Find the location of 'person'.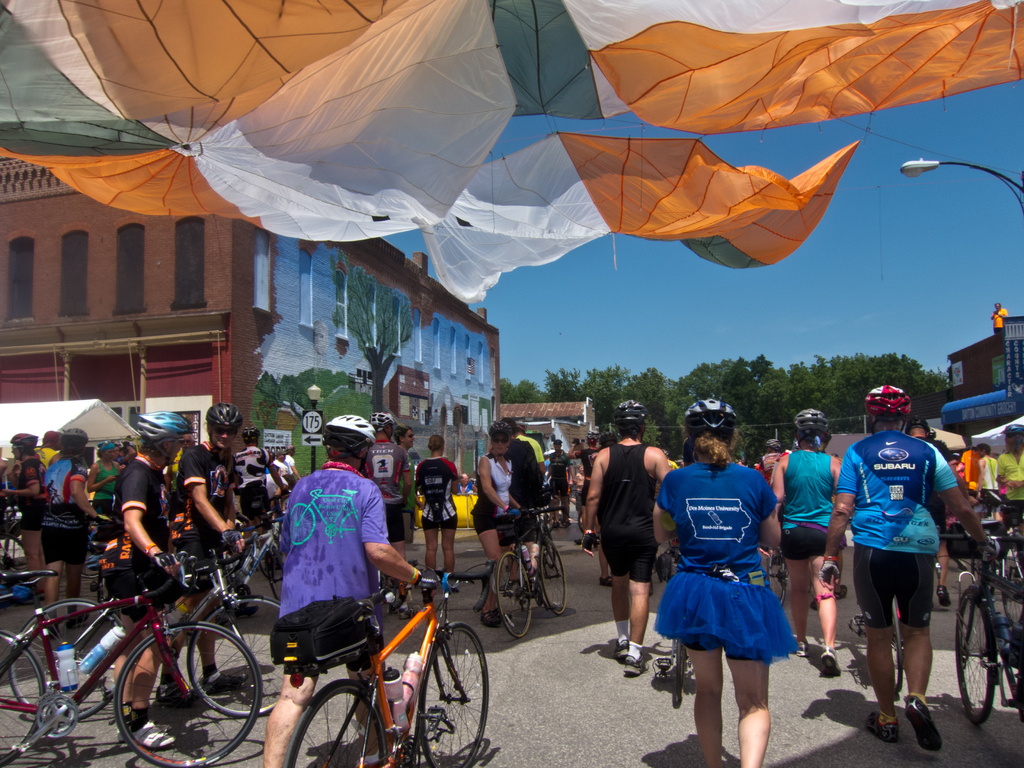
Location: 38/429/102/639.
